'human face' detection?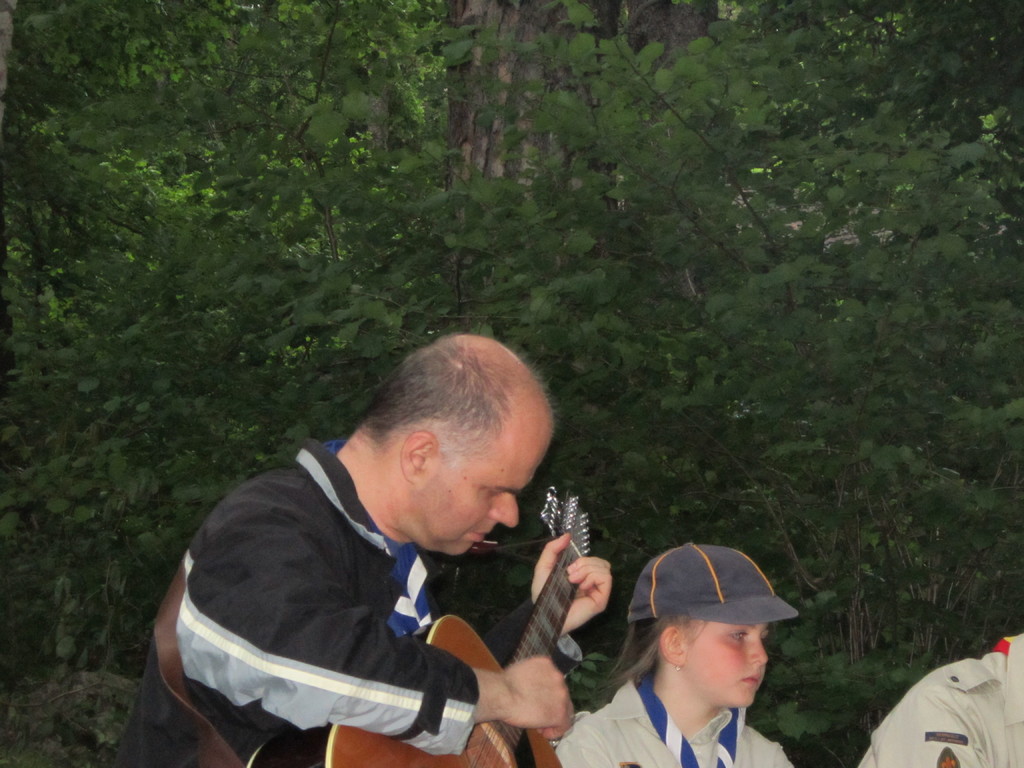
(left=419, top=442, right=548, bottom=558)
